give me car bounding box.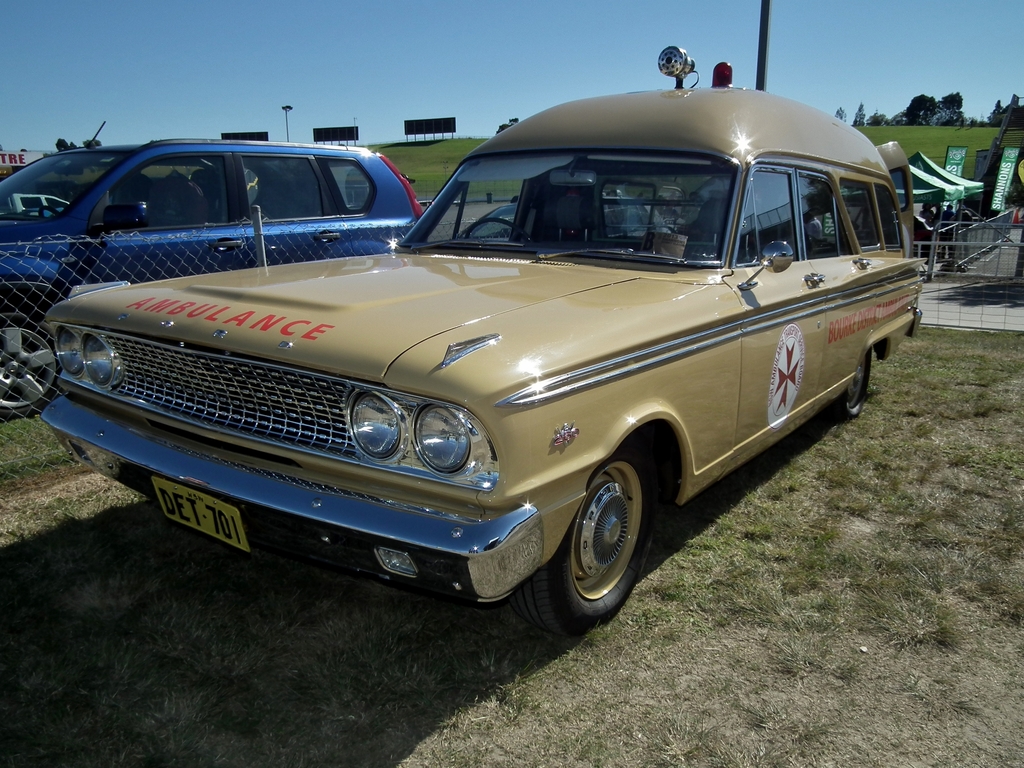
rect(38, 49, 923, 636).
